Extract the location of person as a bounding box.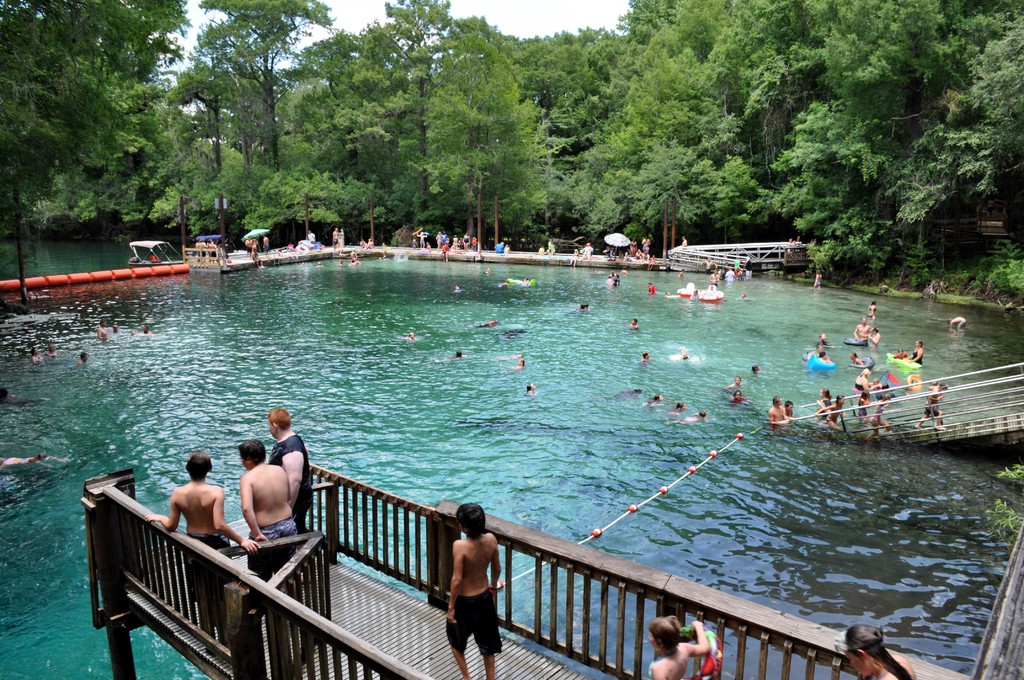
detection(646, 619, 710, 679).
